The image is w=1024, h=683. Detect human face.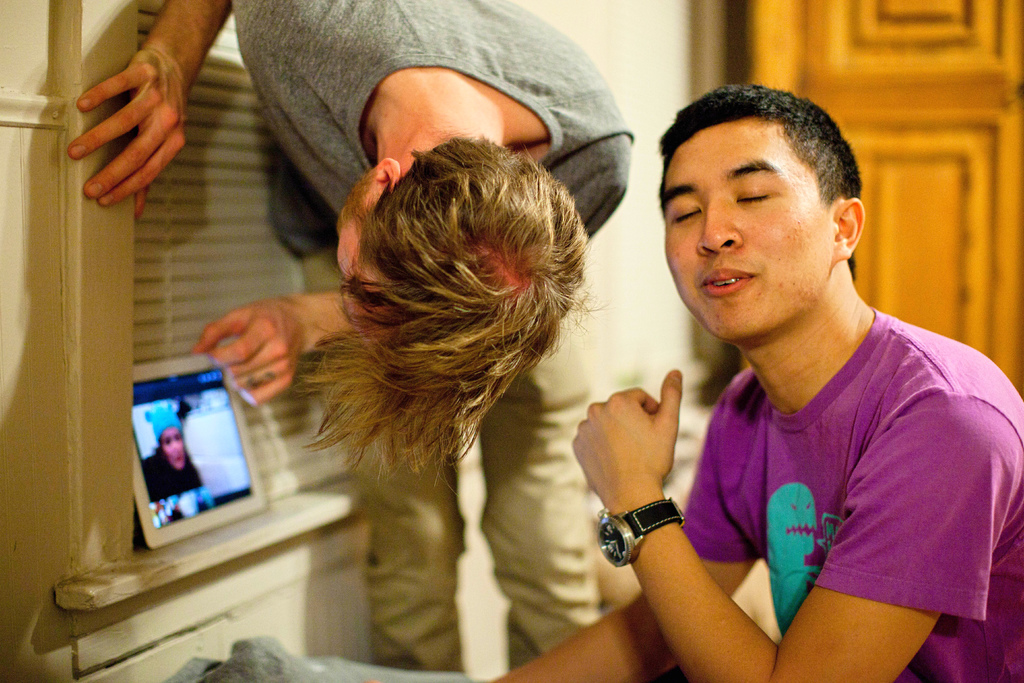
Detection: (left=163, top=424, right=189, bottom=469).
